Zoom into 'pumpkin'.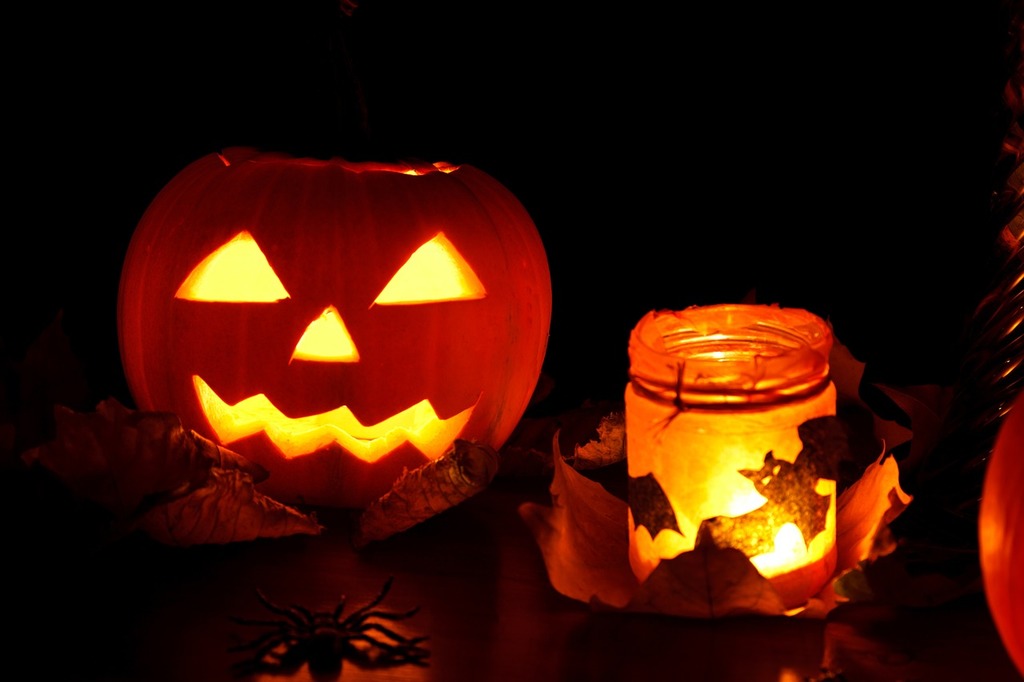
Zoom target: (x1=116, y1=146, x2=549, y2=524).
